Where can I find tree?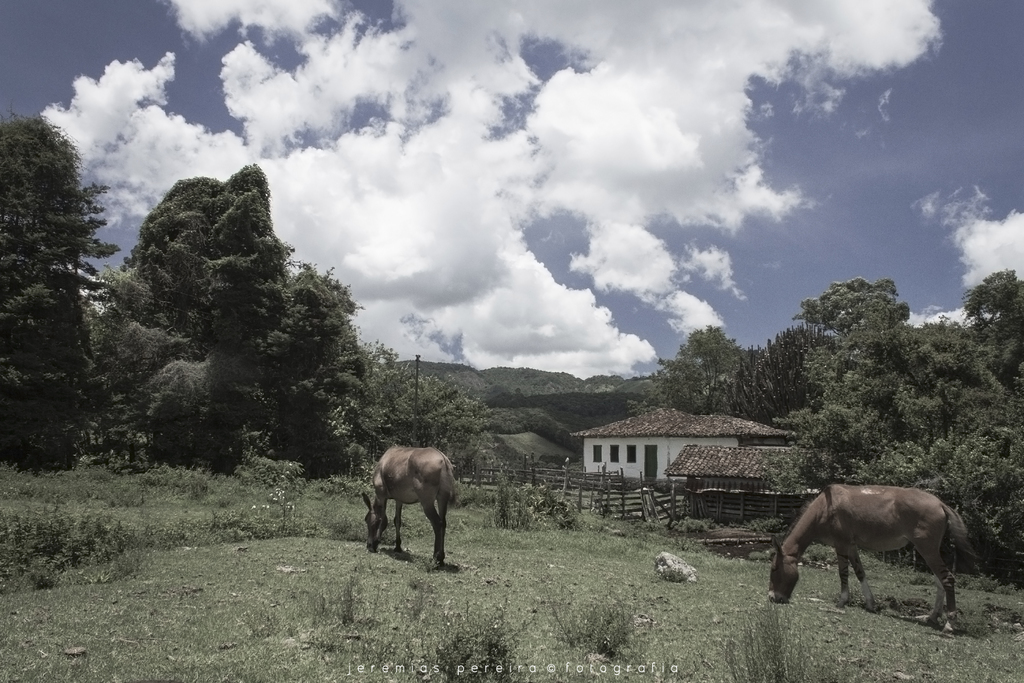
You can find it at locate(5, 80, 108, 456).
